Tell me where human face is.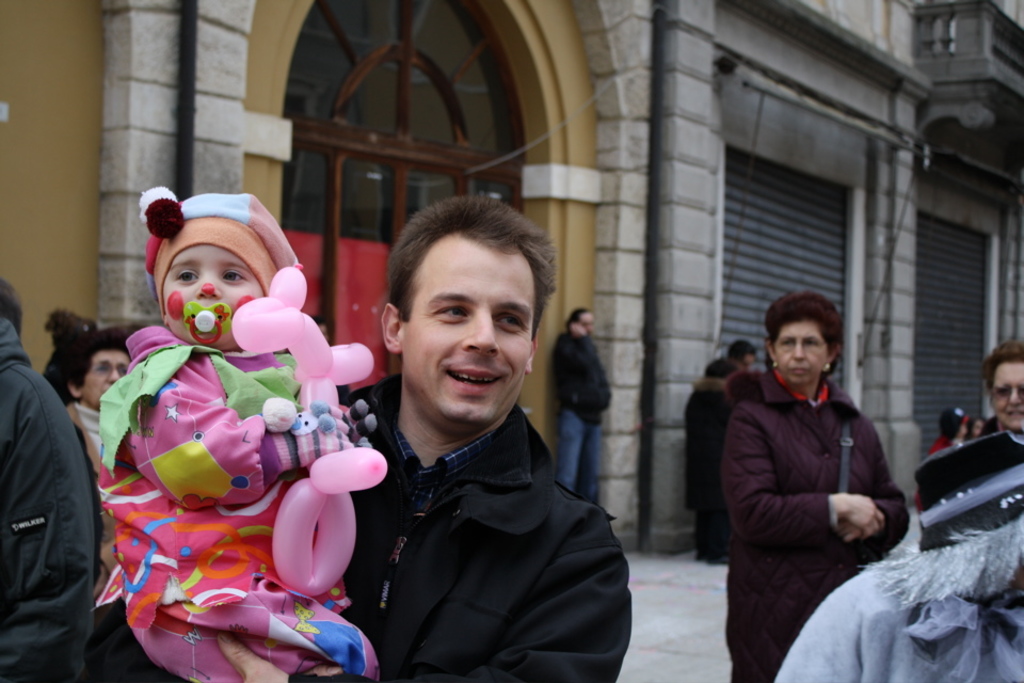
human face is at crop(774, 321, 825, 386).
